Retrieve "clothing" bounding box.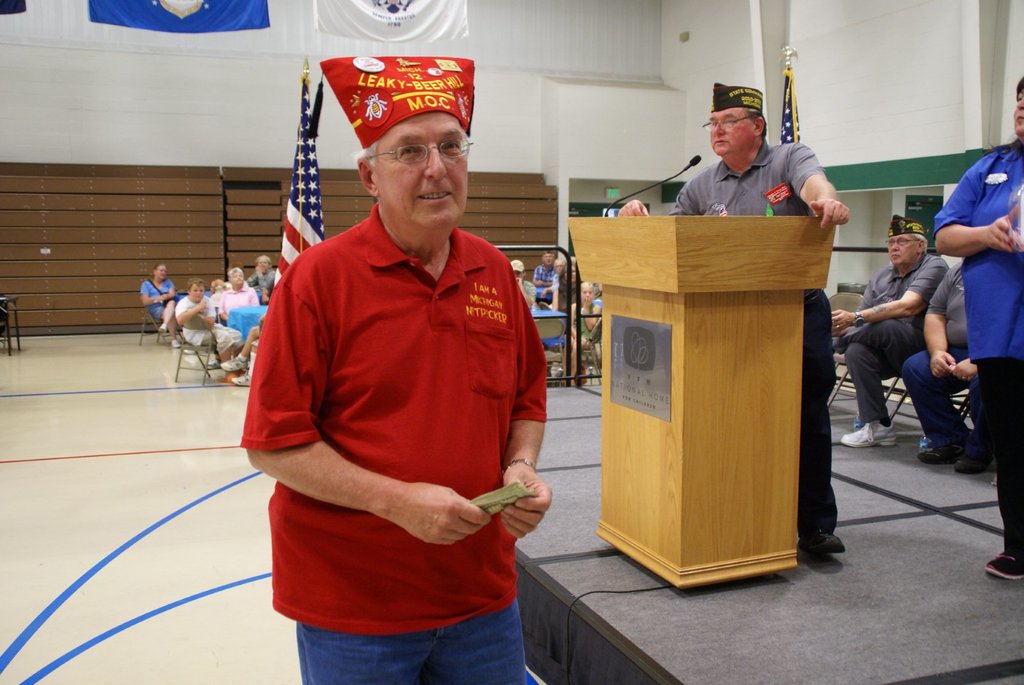
Bounding box: bbox(936, 151, 1023, 553).
